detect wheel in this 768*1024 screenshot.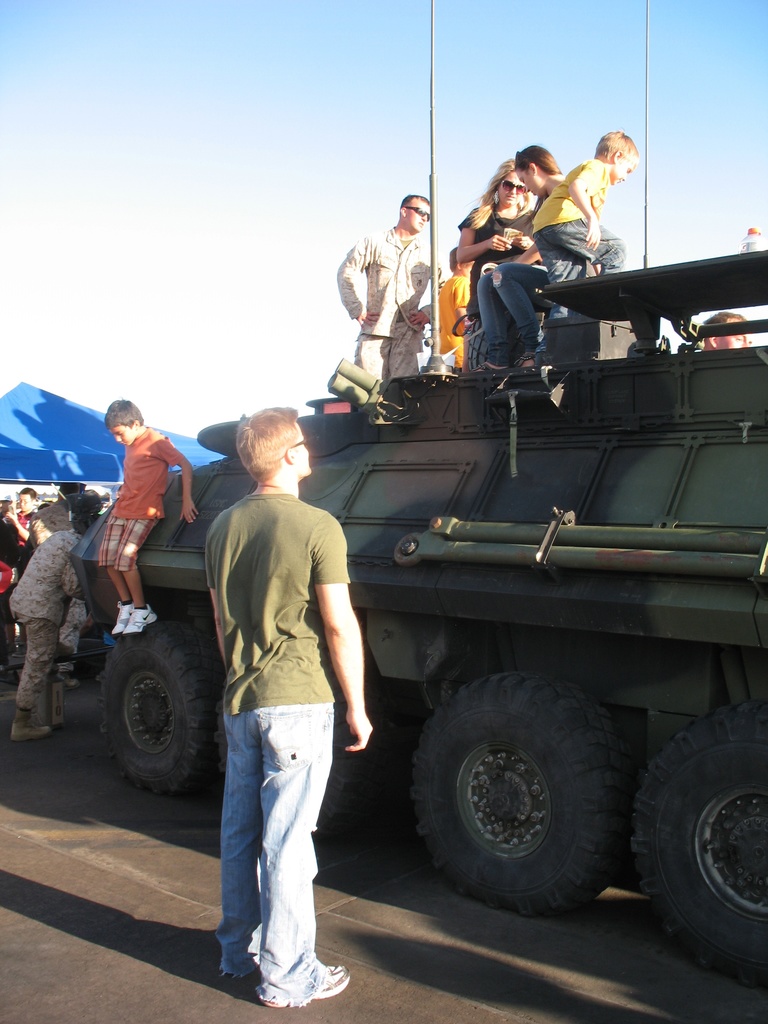
Detection: Rect(626, 708, 767, 982).
